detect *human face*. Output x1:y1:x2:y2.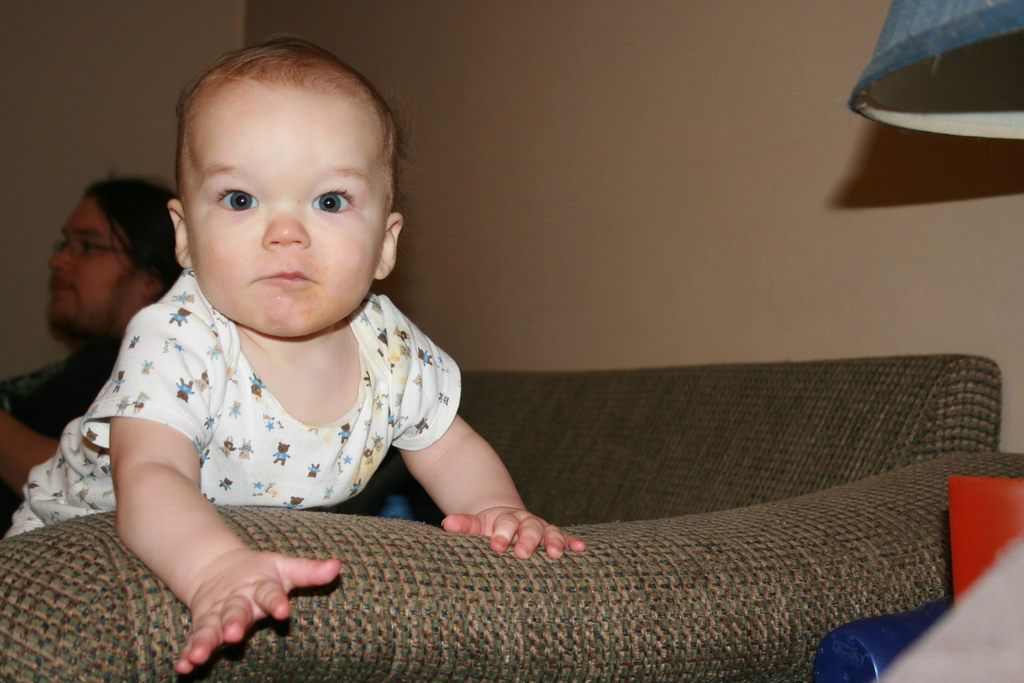
44:197:140:345.
